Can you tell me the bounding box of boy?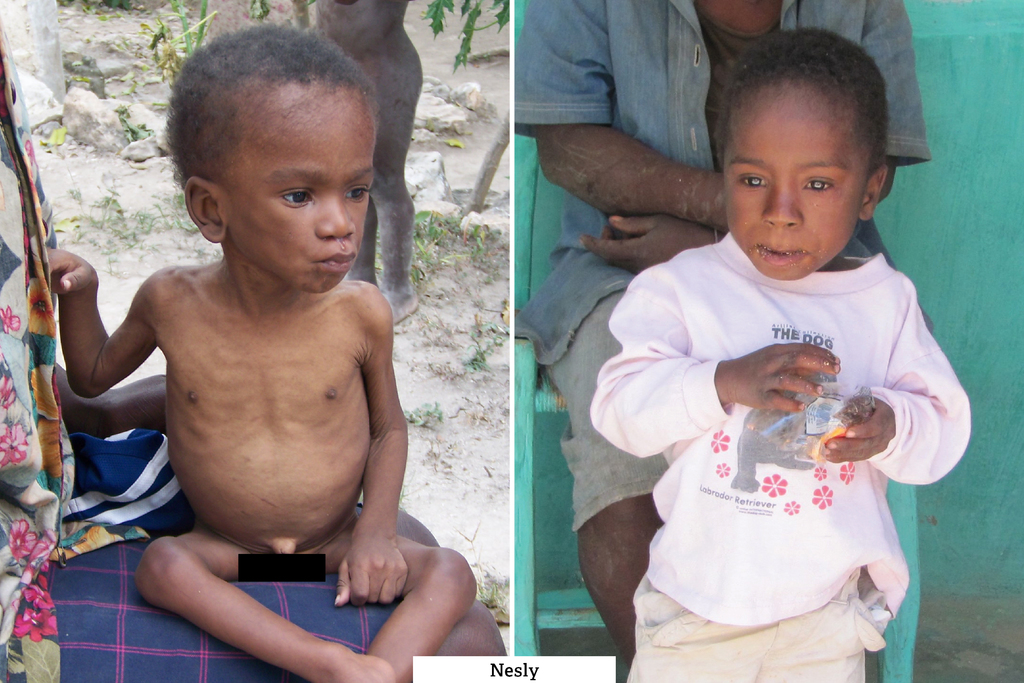
bbox=[44, 53, 490, 645].
